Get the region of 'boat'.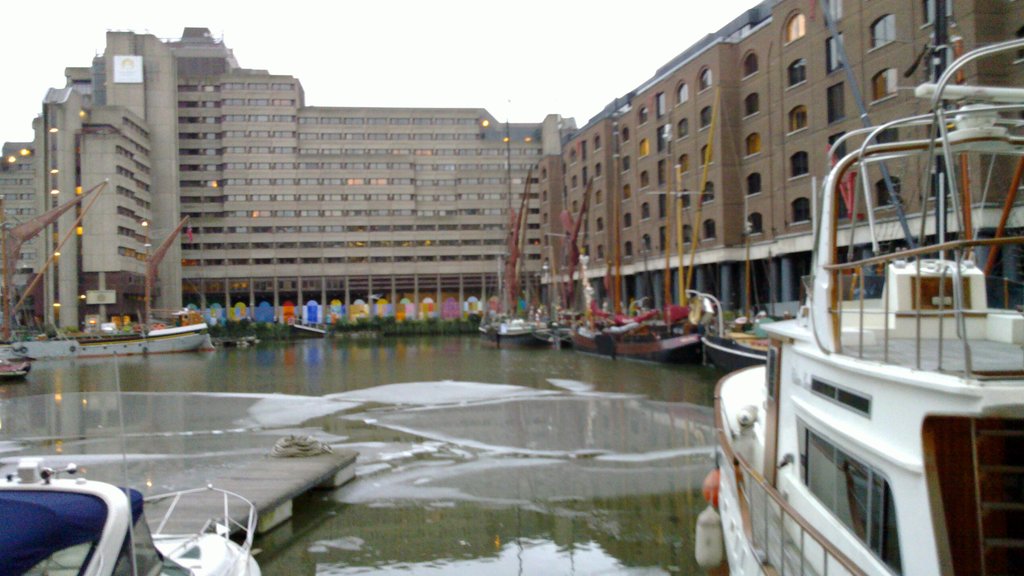
BBox(721, 31, 1023, 575).
